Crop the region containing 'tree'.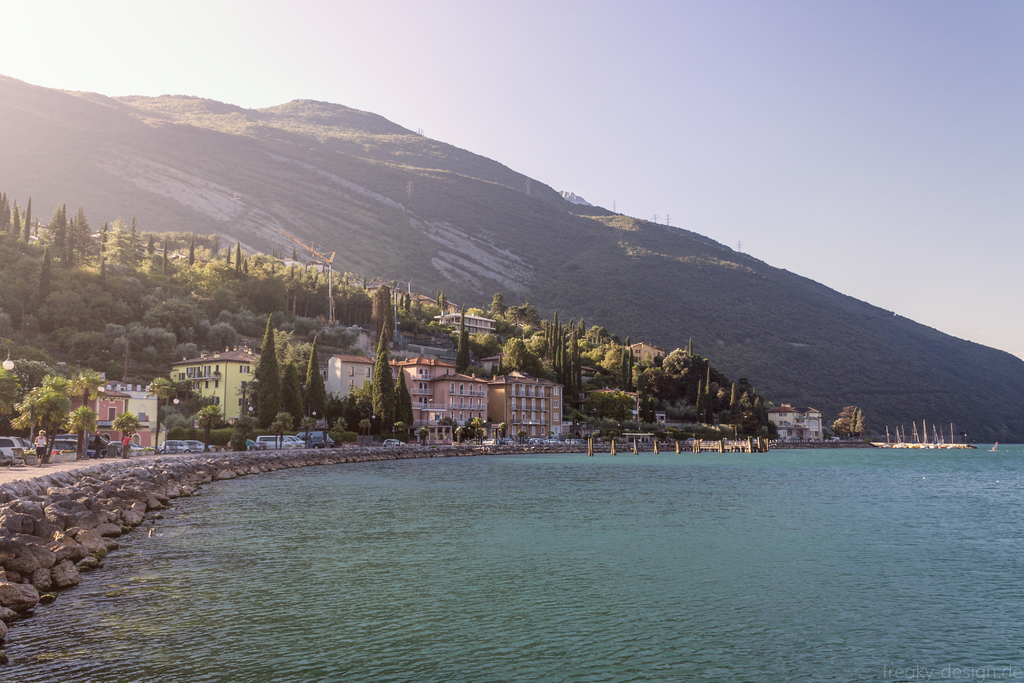
Crop region: rect(37, 248, 52, 315).
